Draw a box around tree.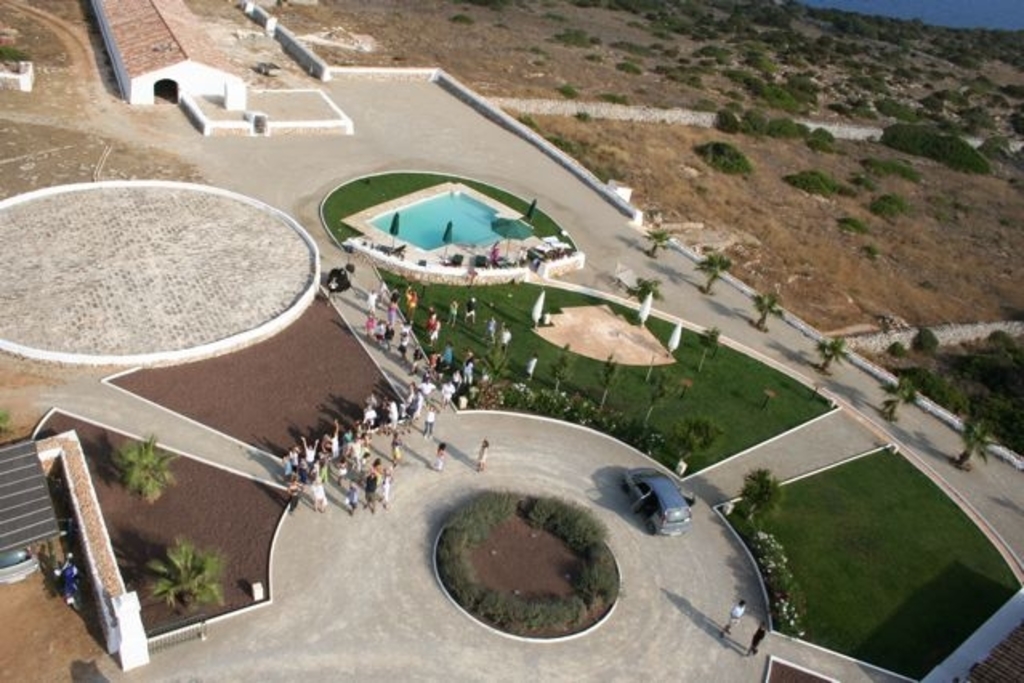
441/221/465/260.
